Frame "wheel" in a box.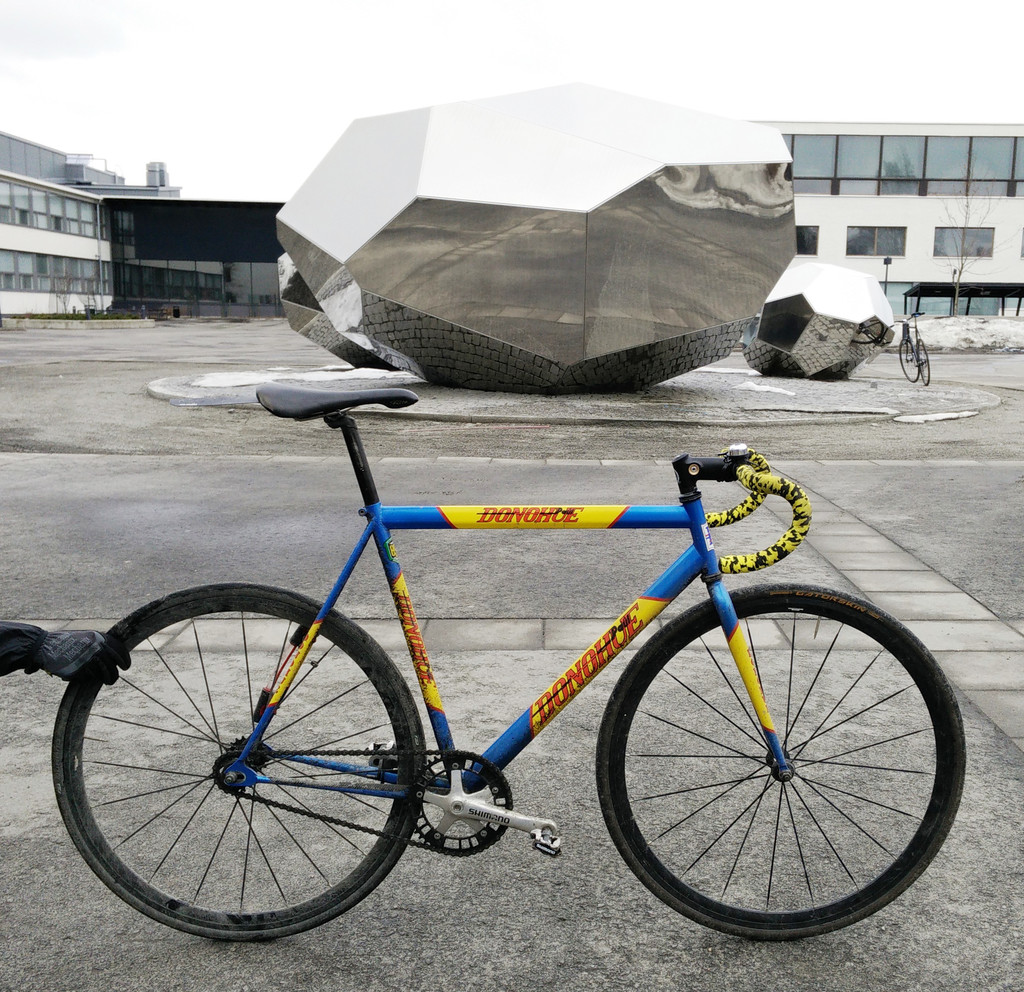
[920, 341, 931, 385].
